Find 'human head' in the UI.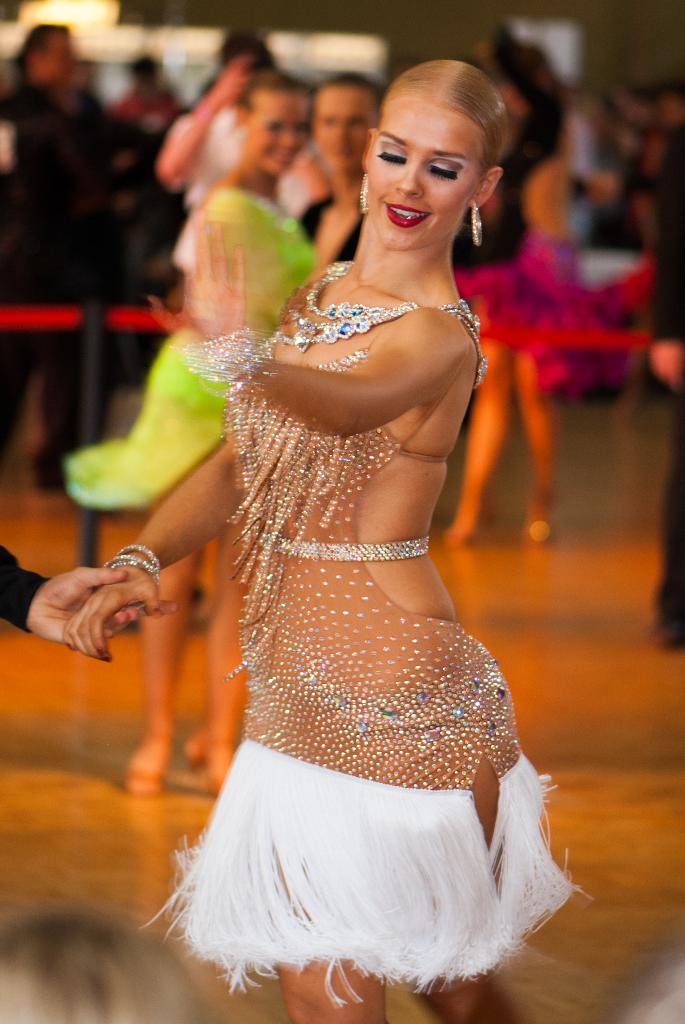
UI element at left=128, top=50, right=161, bottom=85.
